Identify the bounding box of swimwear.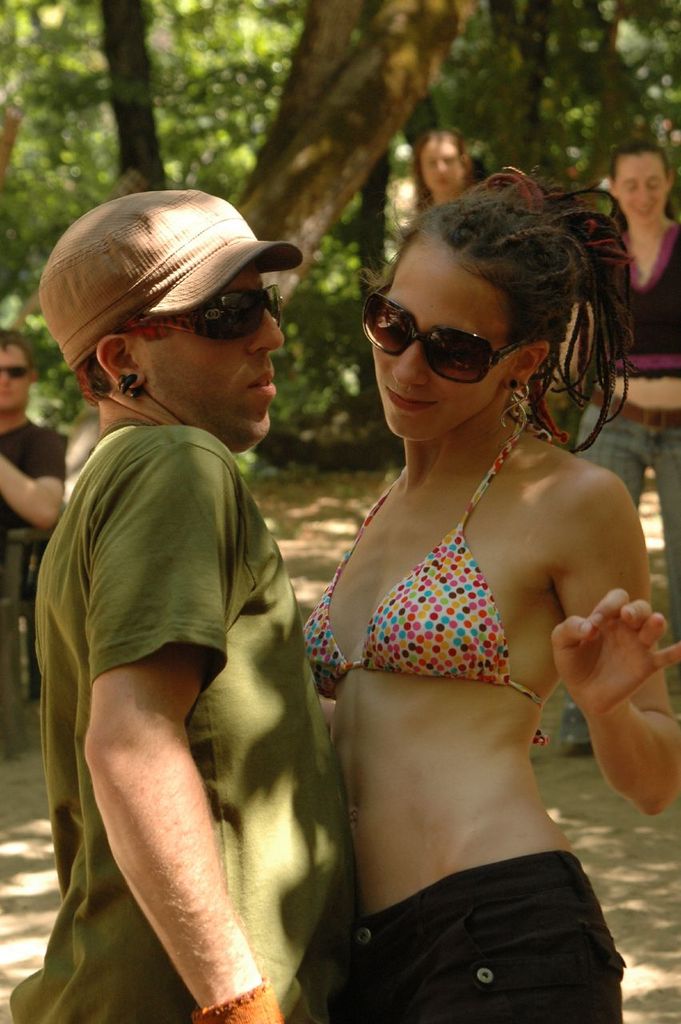
(left=322, top=852, right=633, bottom=1023).
